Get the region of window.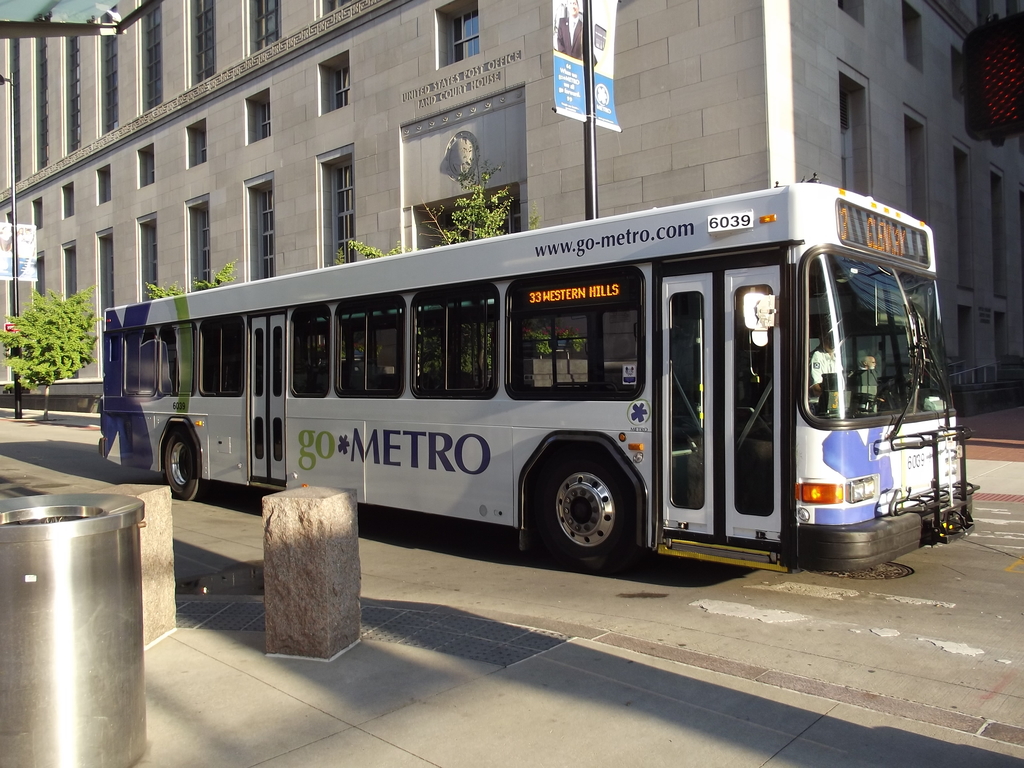
[left=9, top=38, right=22, bottom=193].
